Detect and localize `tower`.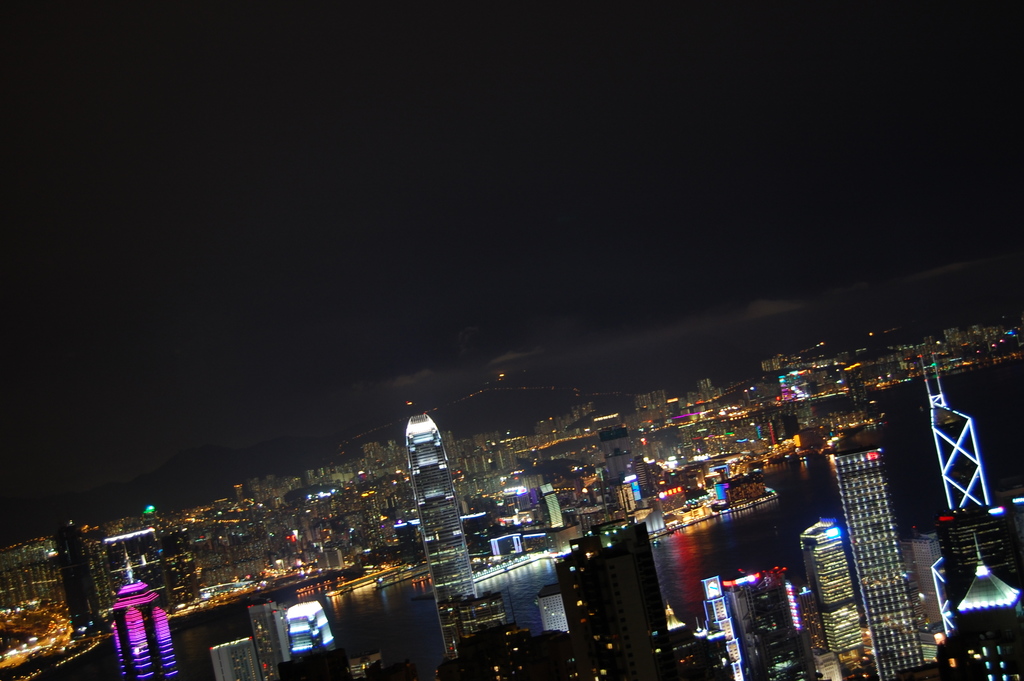
Localized at select_region(795, 518, 865, 677).
